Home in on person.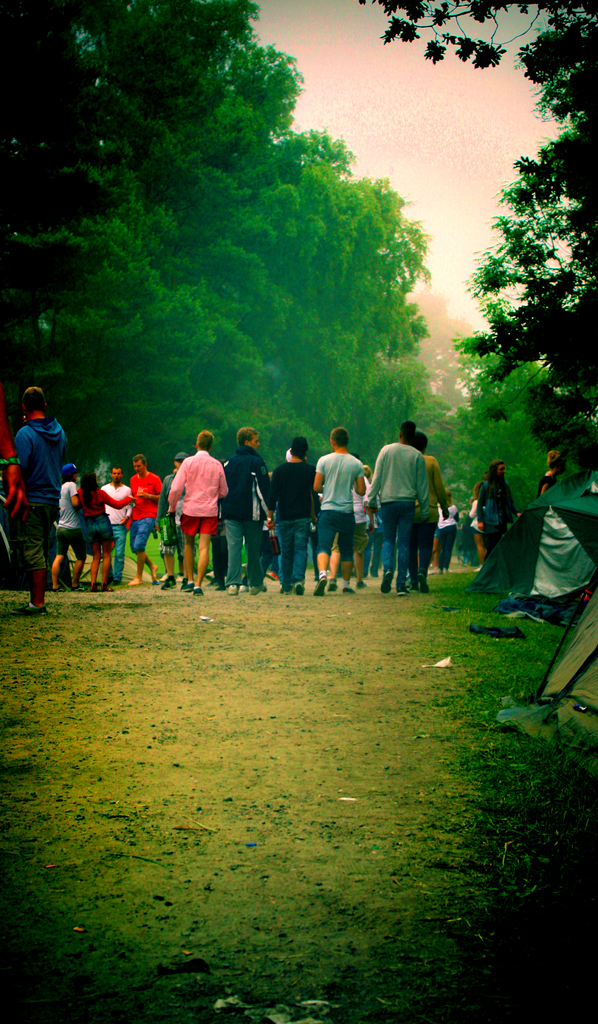
Homed in at [313,431,369,588].
